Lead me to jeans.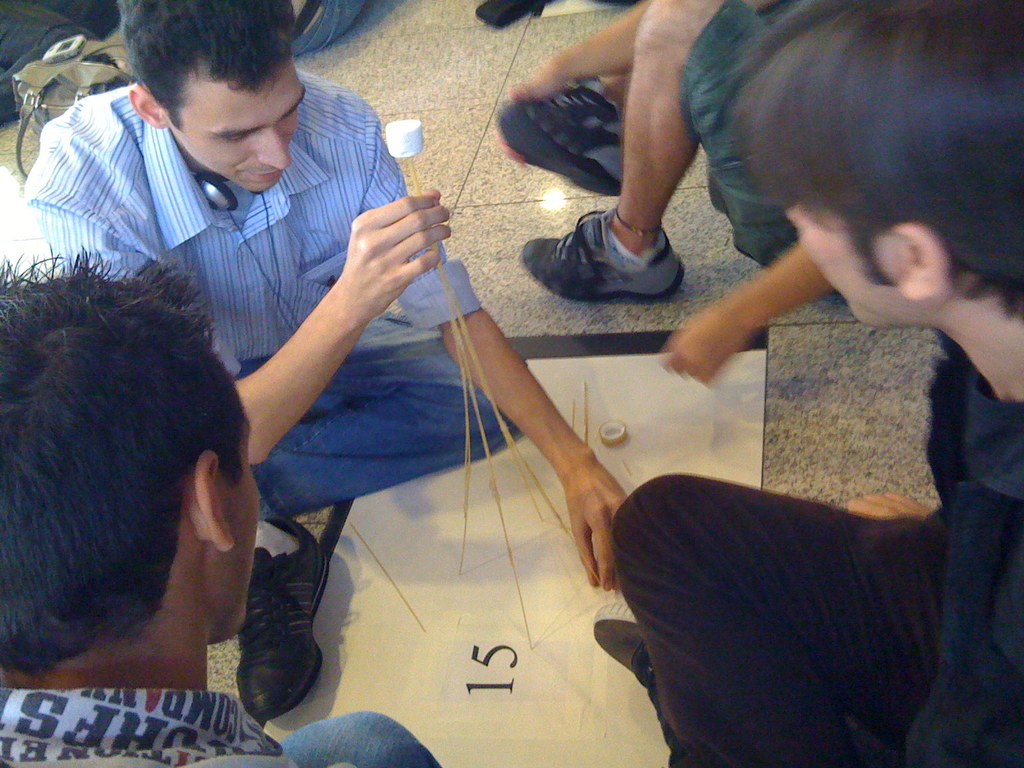
Lead to left=234, top=312, right=521, bottom=521.
